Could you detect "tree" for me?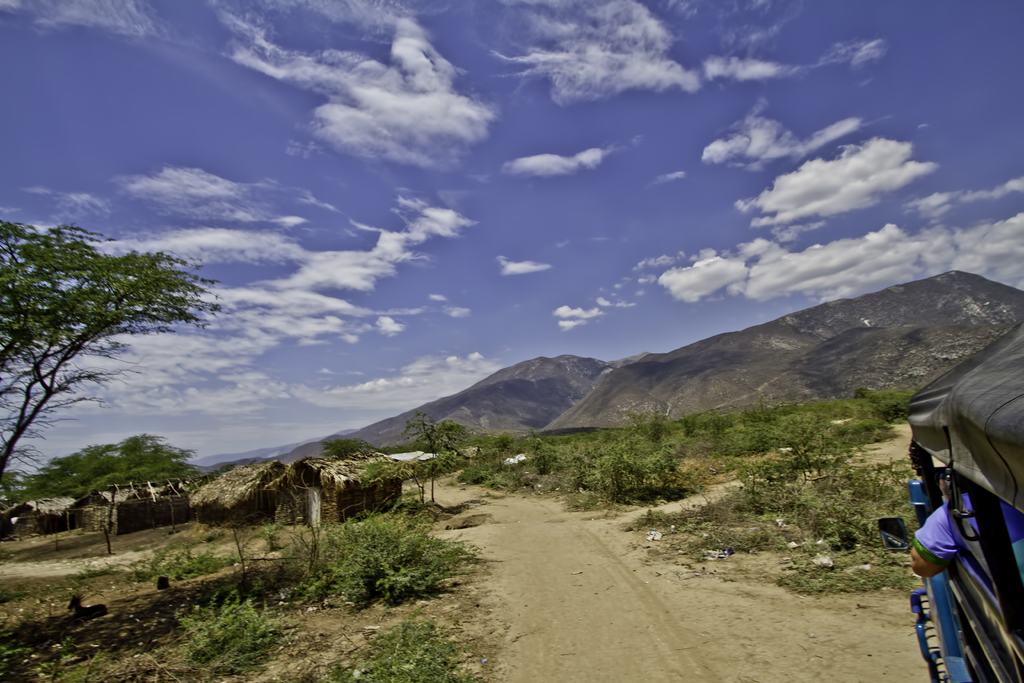
Detection result: (400,413,474,501).
